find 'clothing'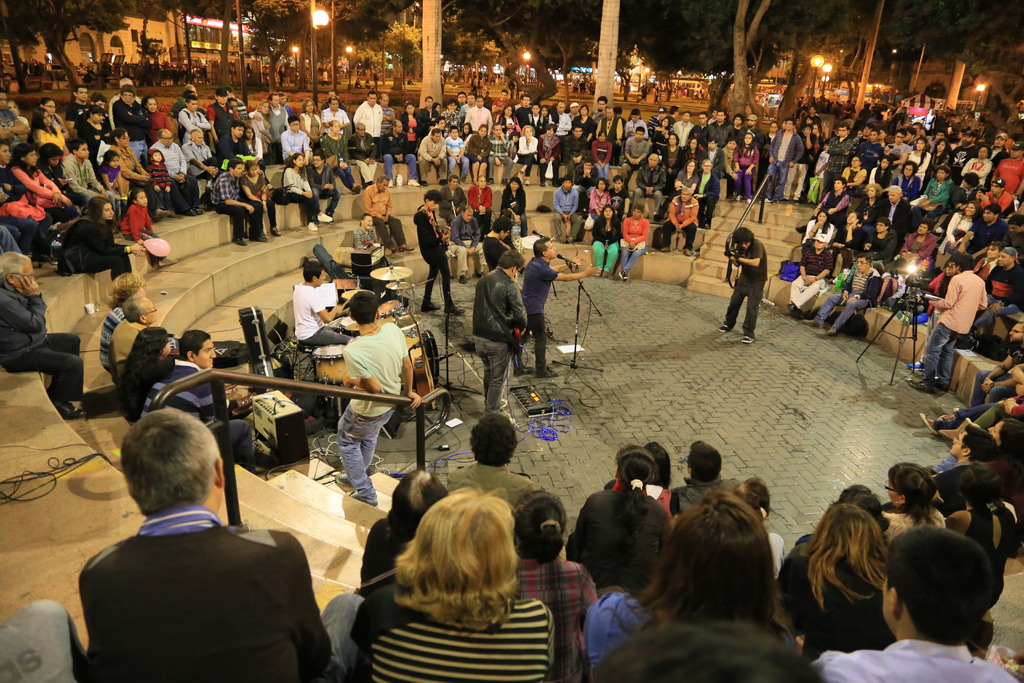
bbox=(631, 156, 673, 211)
